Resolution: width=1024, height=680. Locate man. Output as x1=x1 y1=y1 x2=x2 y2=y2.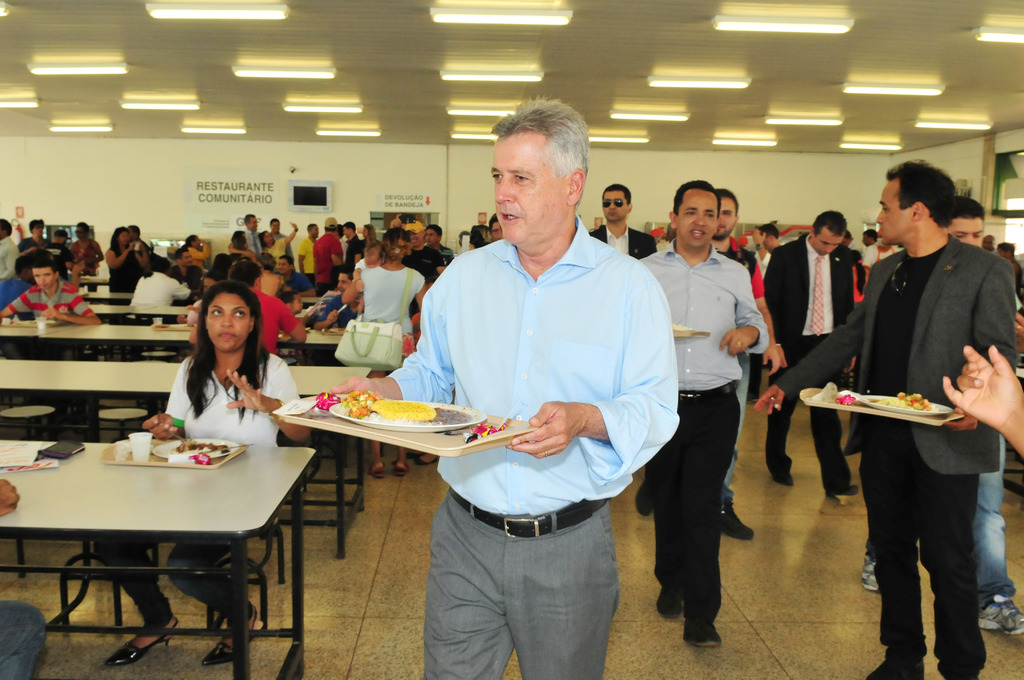
x1=311 y1=216 x2=339 y2=288.
